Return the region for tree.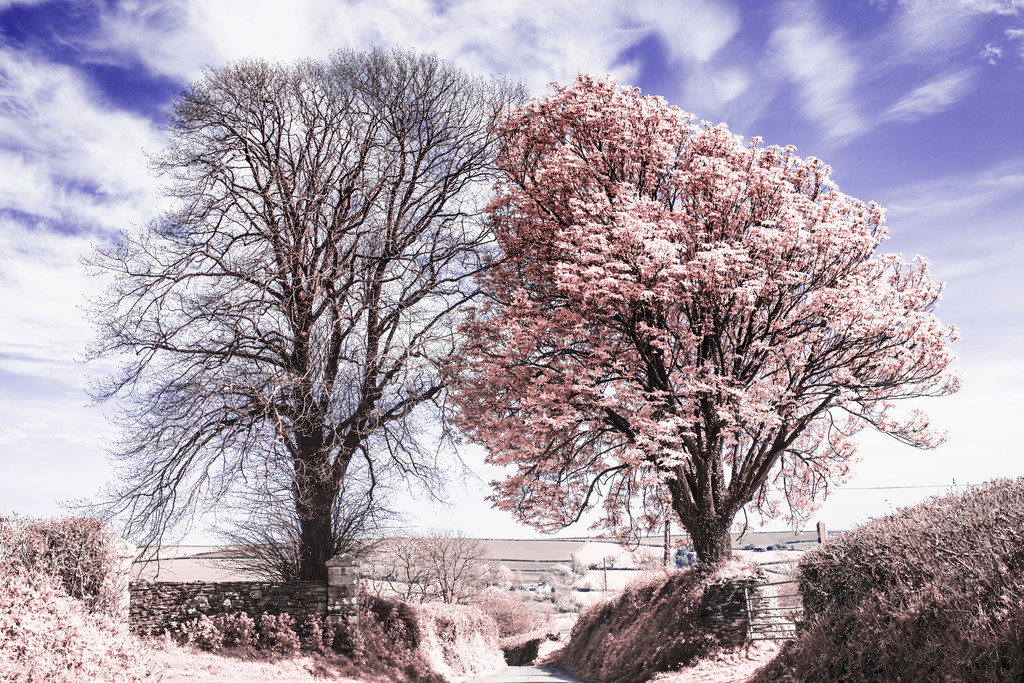
(44,39,531,641).
